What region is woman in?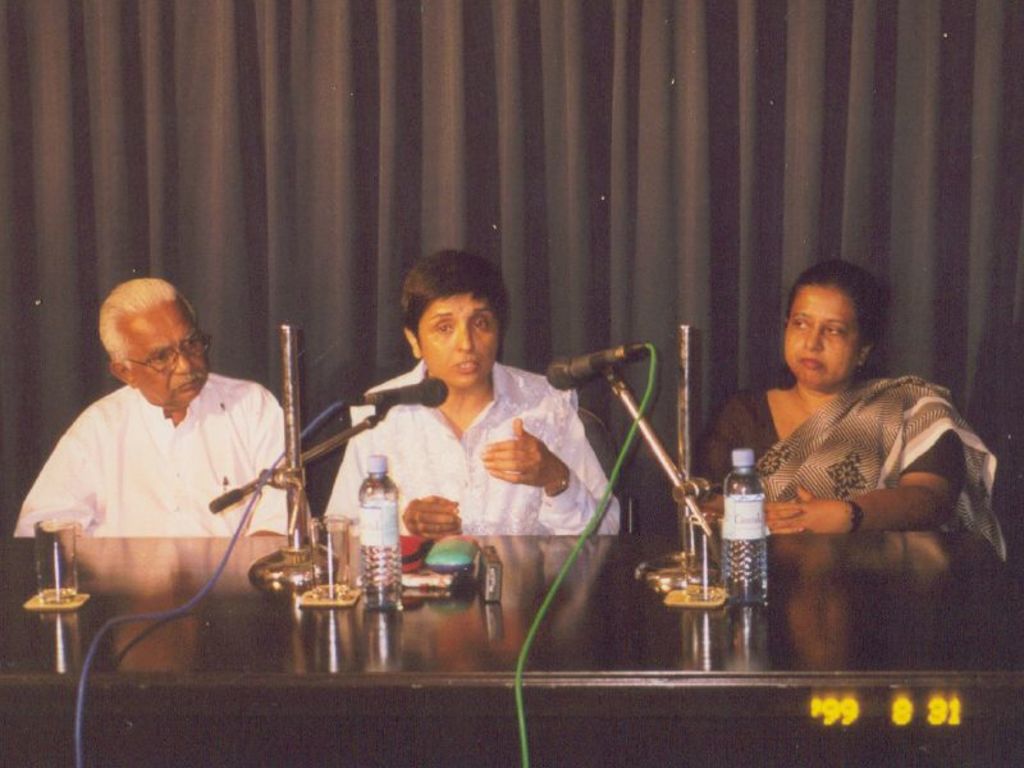
[323,250,622,547].
